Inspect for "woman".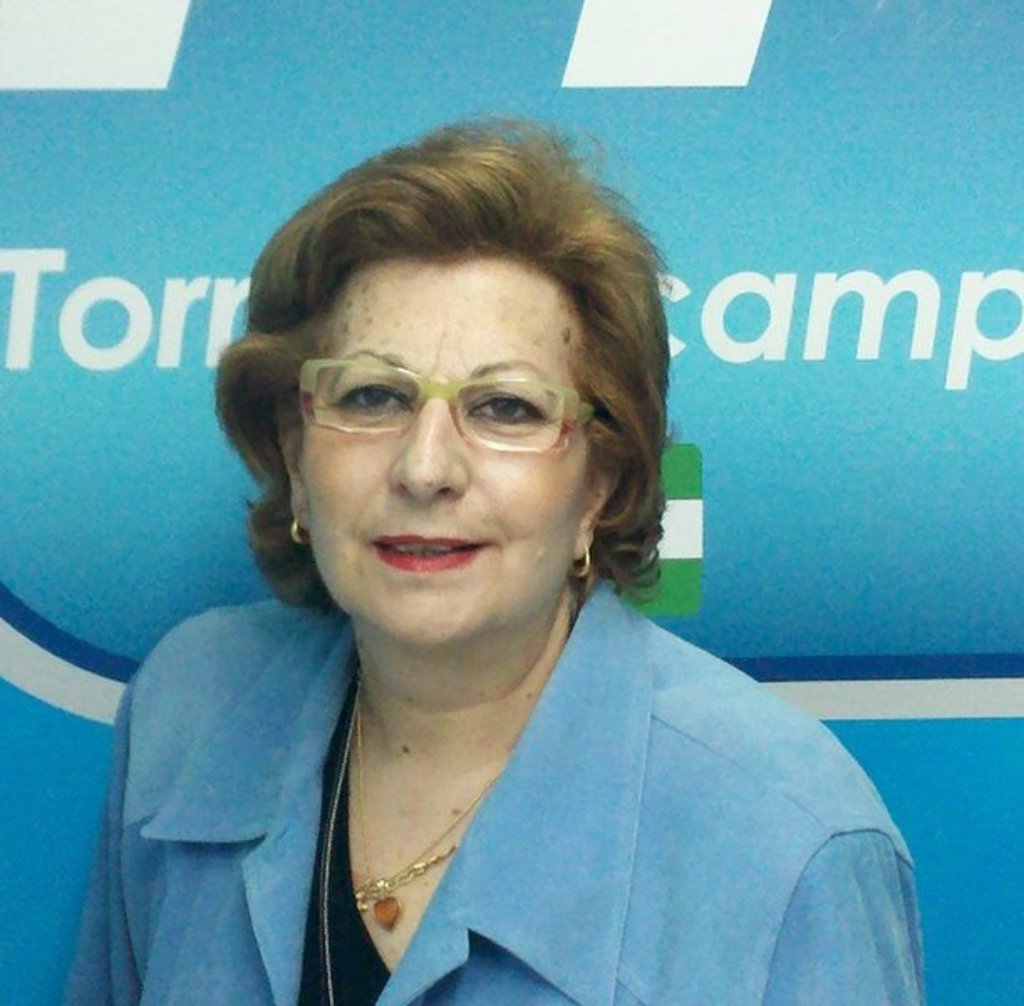
Inspection: {"x1": 94, "y1": 132, "x2": 933, "y2": 1005}.
